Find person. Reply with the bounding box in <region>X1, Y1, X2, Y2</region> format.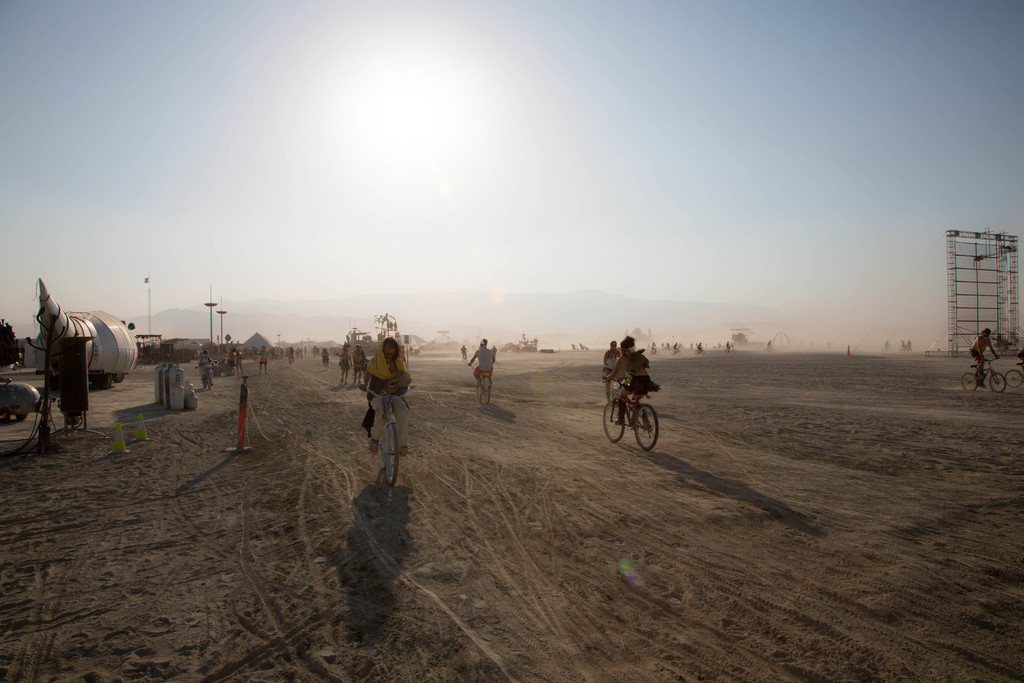
<region>148, 341, 163, 361</region>.
